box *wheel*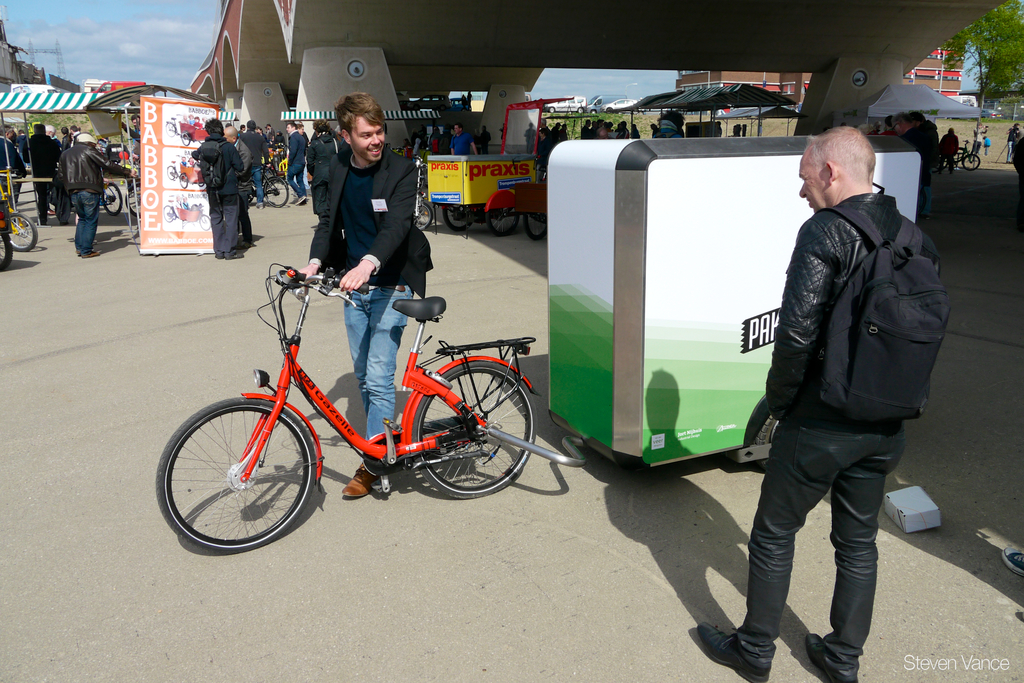
left=412, top=202, right=433, bottom=229
